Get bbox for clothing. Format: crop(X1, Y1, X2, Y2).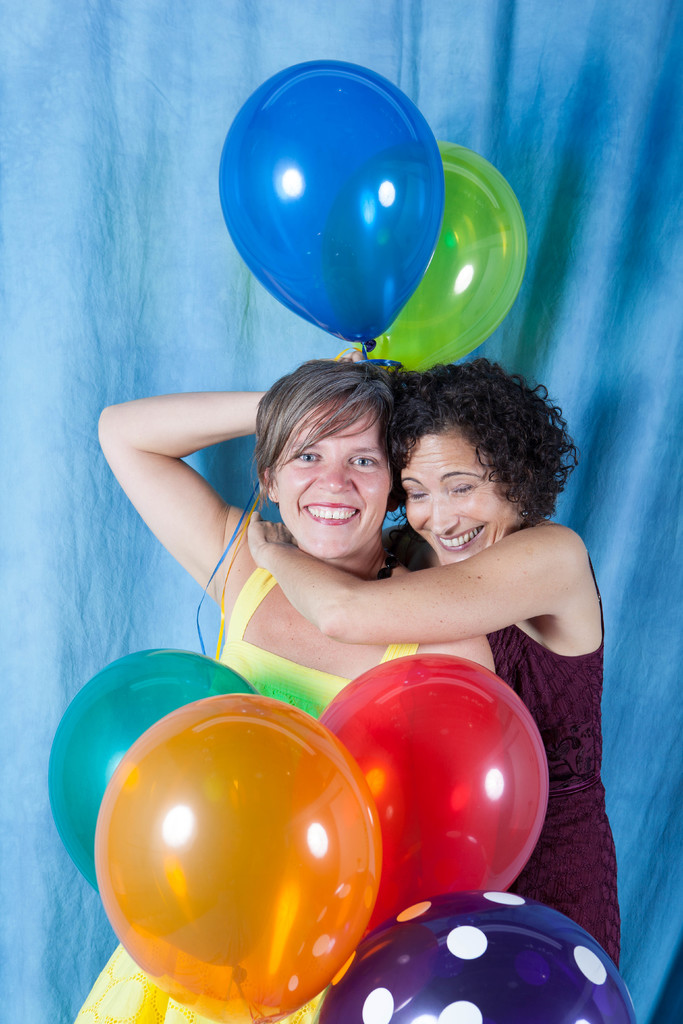
crop(438, 502, 629, 1023).
